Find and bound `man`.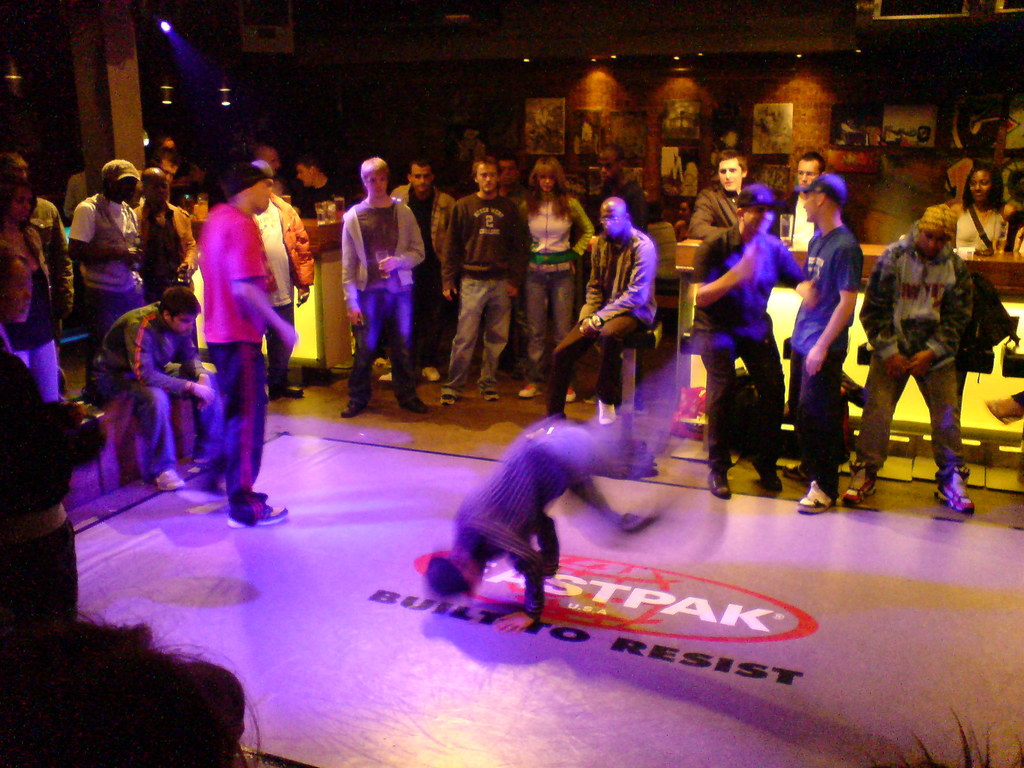
Bound: {"left": 193, "top": 161, "right": 295, "bottom": 531}.
